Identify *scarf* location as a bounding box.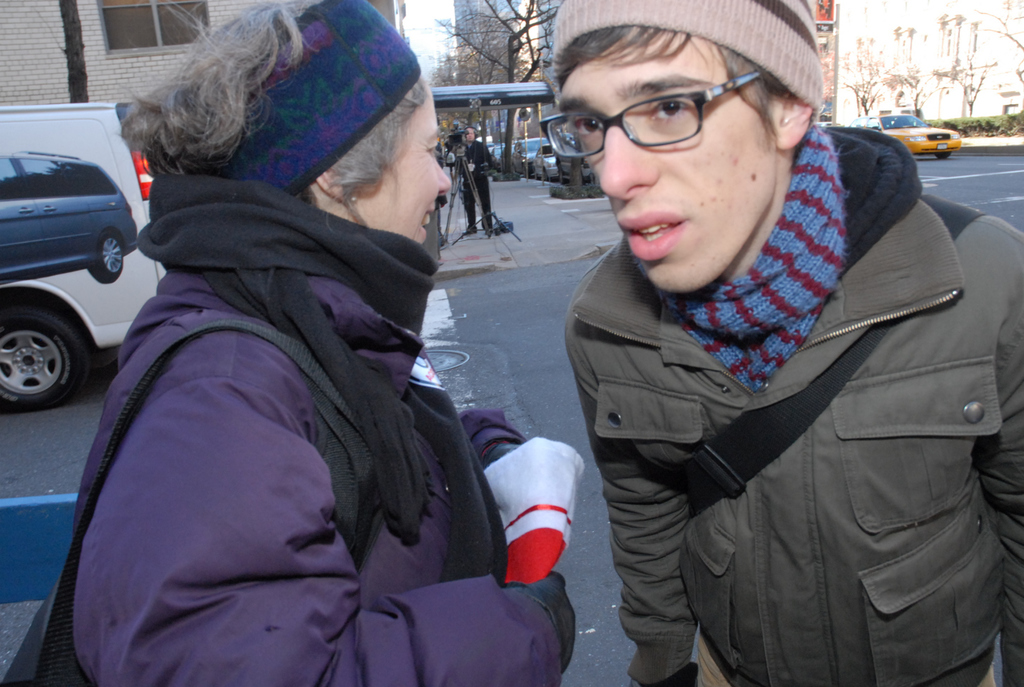
131:161:441:585.
